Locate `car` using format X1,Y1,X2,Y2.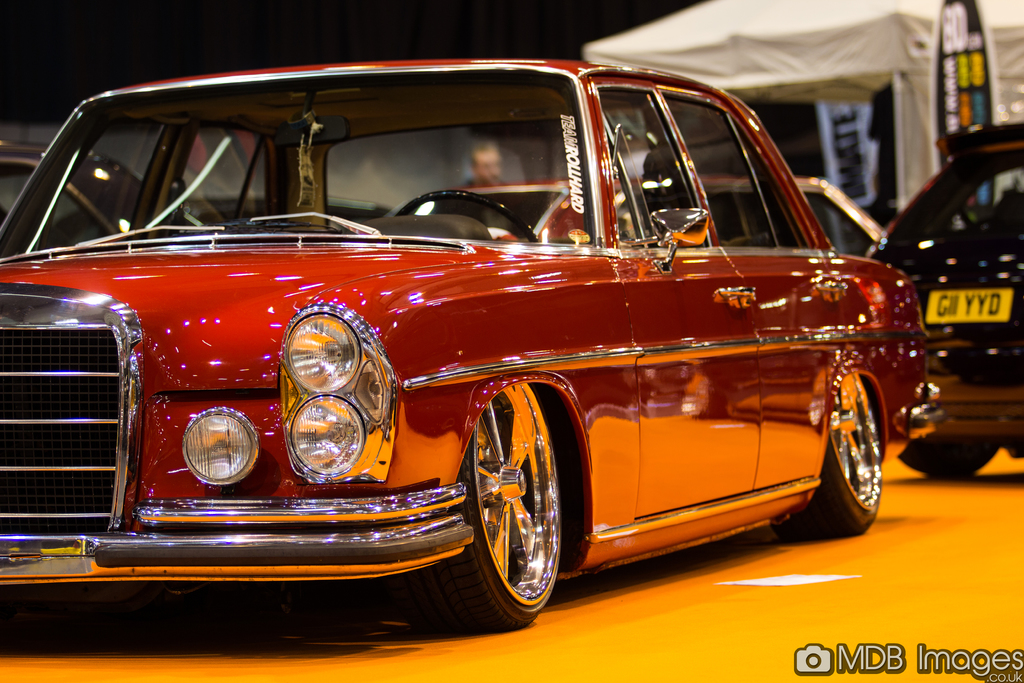
872,131,1023,473.
